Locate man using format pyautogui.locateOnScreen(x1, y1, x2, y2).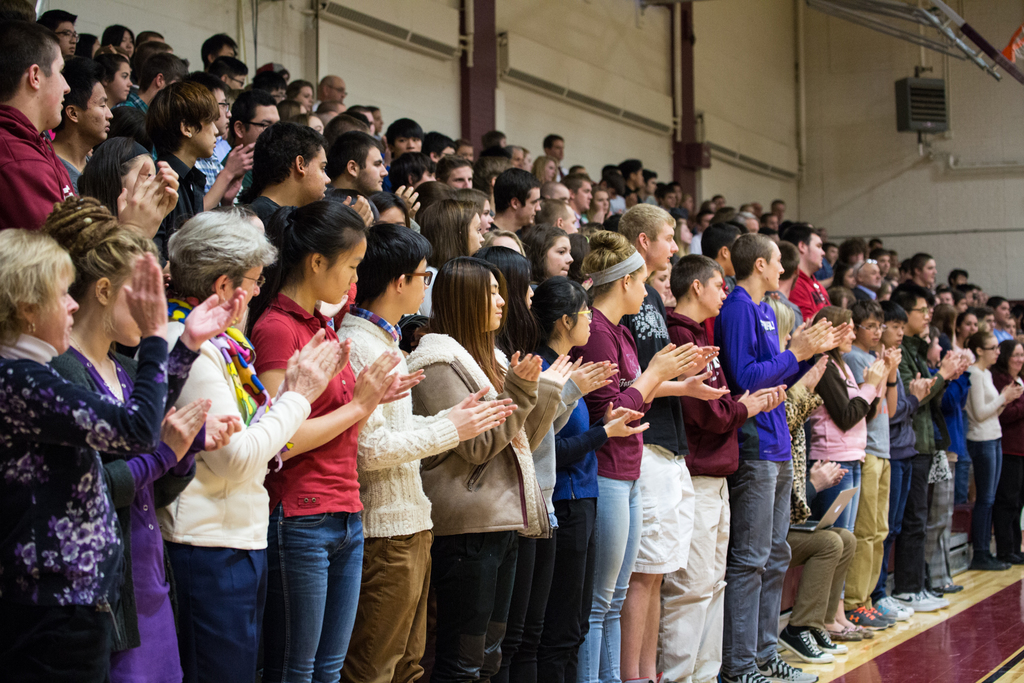
pyautogui.locateOnScreen(723, 249, 816, 664).
